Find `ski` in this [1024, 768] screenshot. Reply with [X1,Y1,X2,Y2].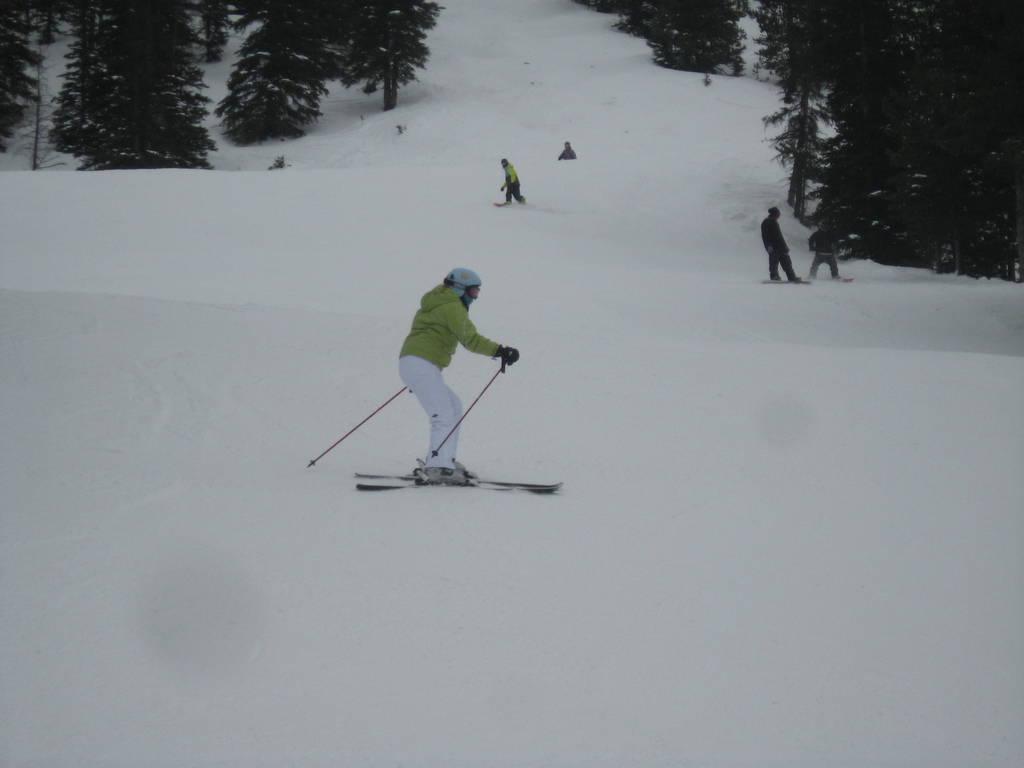
[353,475,559,496].
